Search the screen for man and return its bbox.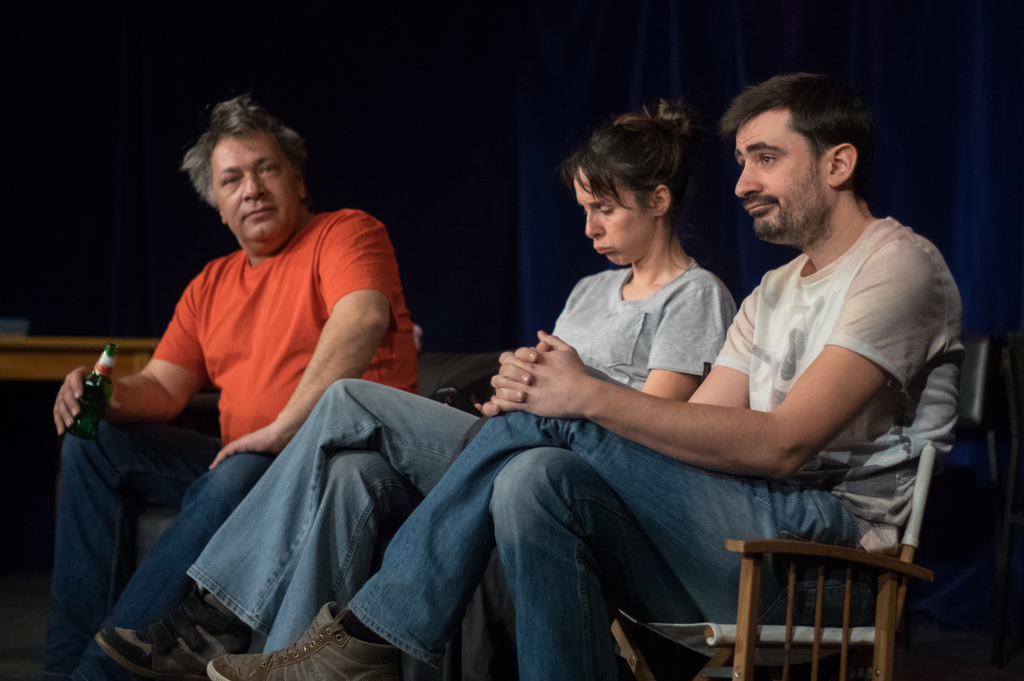
Found: bbox=[207, 112, 950, 677].
